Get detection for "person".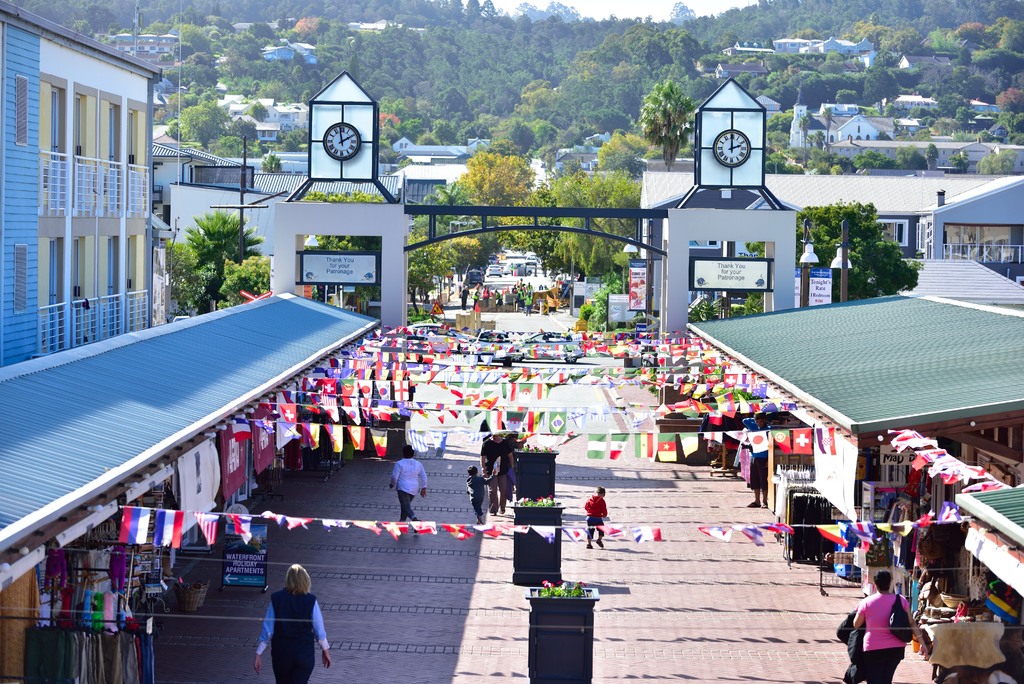
Detection: [586,488,613,551].
